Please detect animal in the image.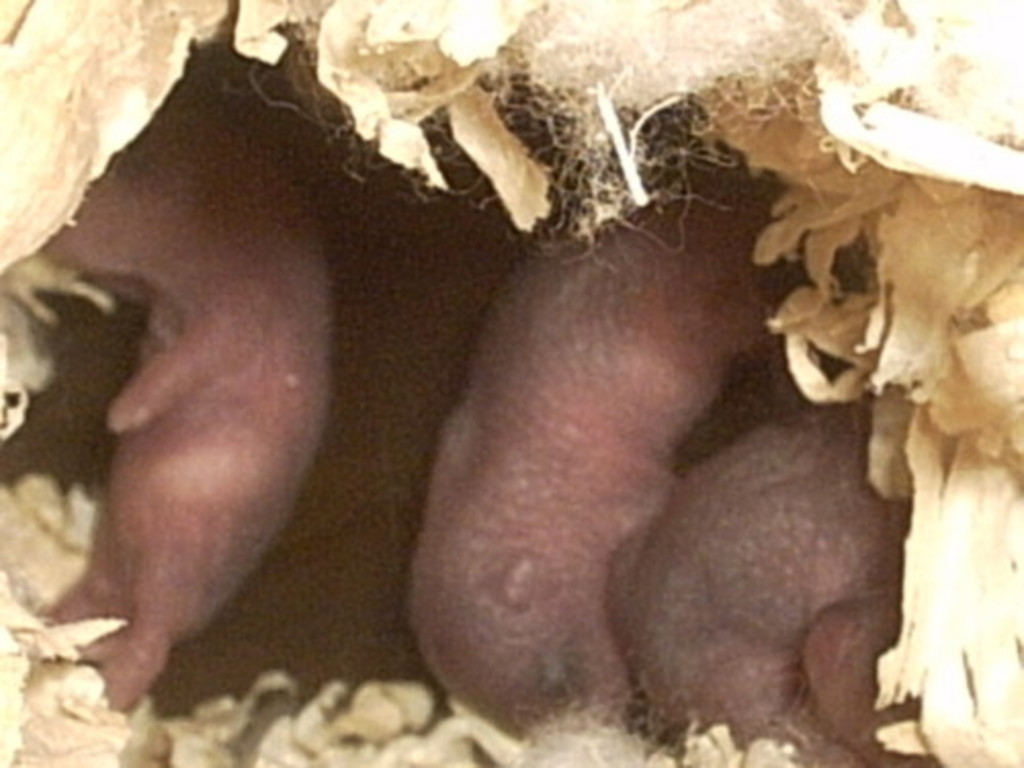
(20,100,328,702).
